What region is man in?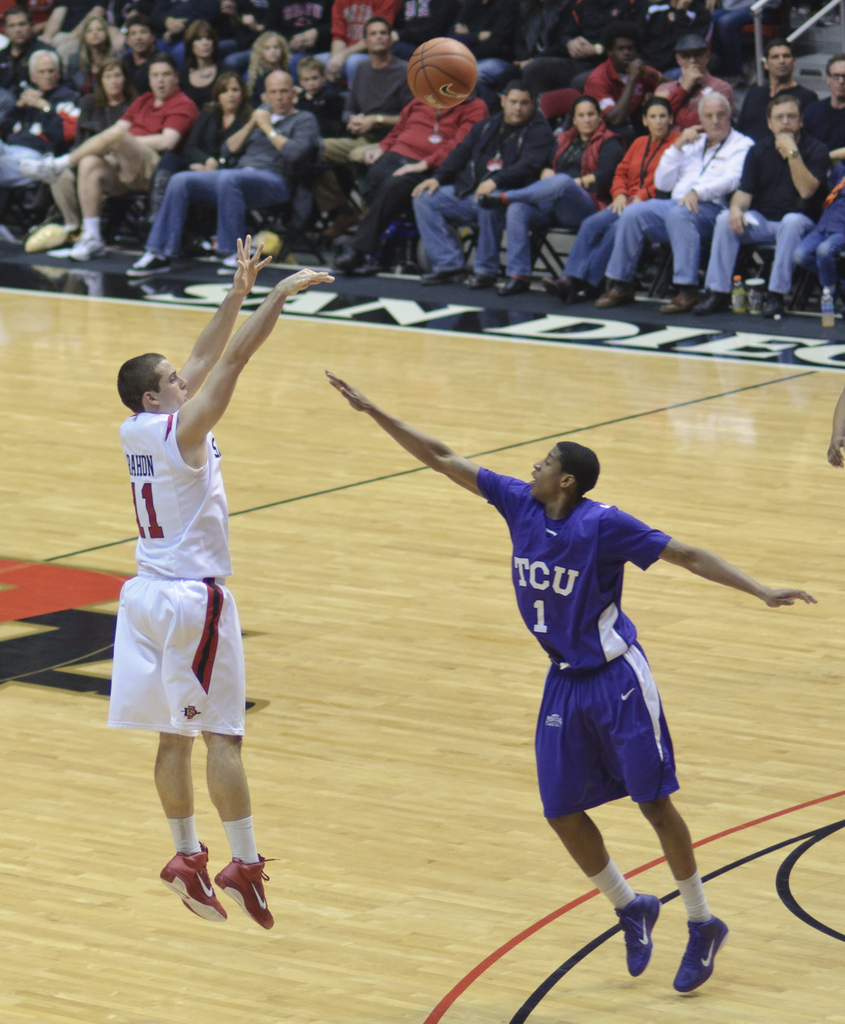
box(750, 33, 834, 140).
